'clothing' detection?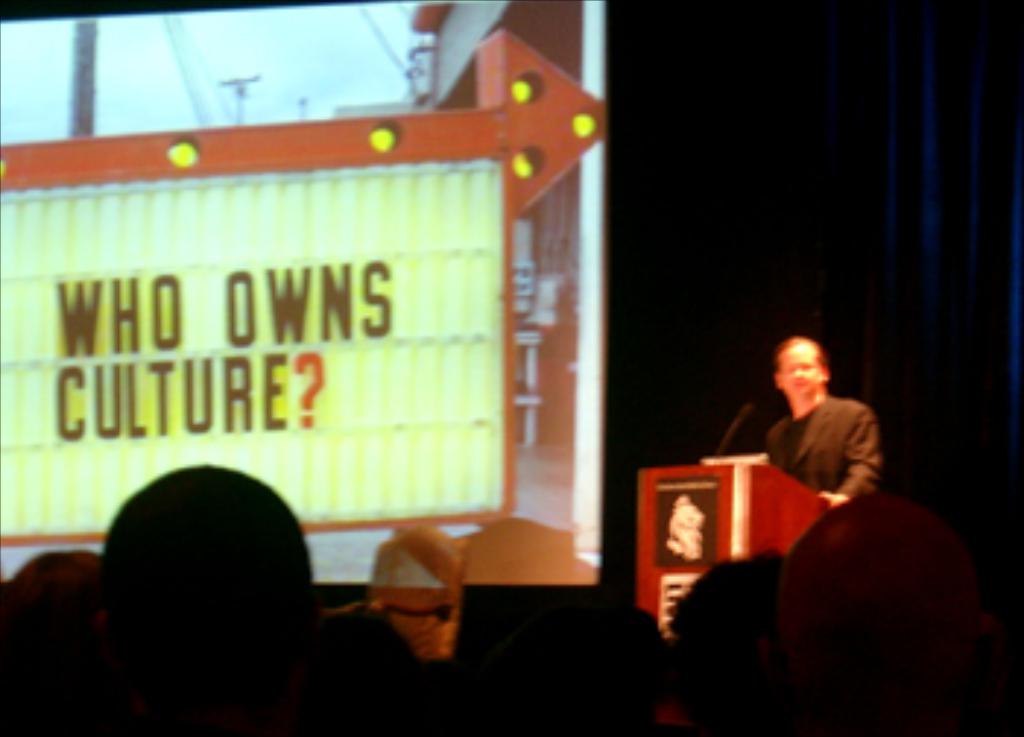
755:383:889:512
